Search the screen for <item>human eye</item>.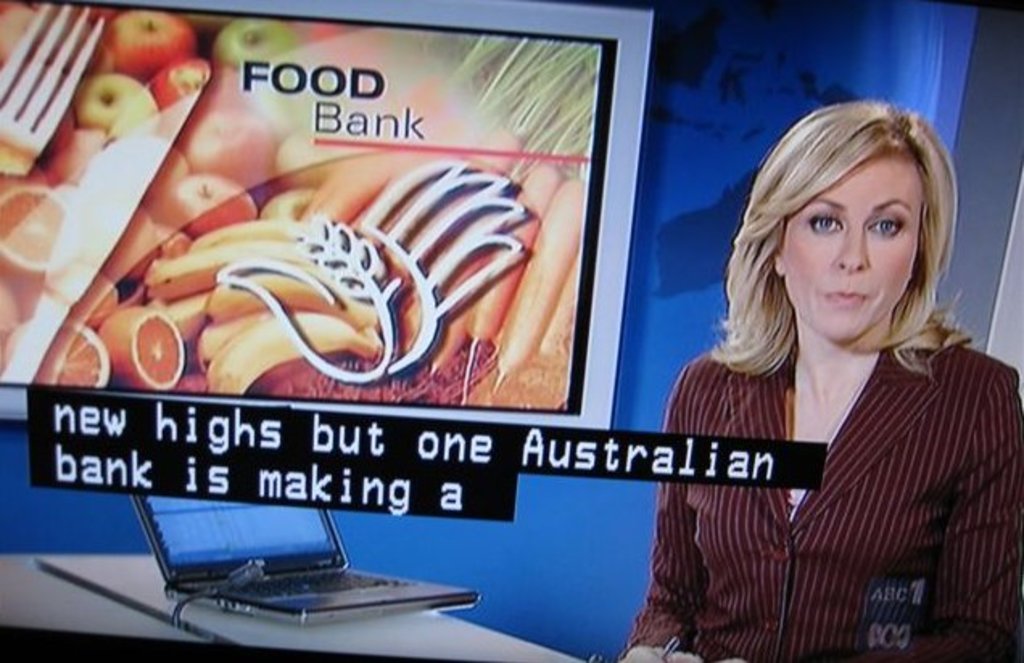
Found at 863/209/903/245.
